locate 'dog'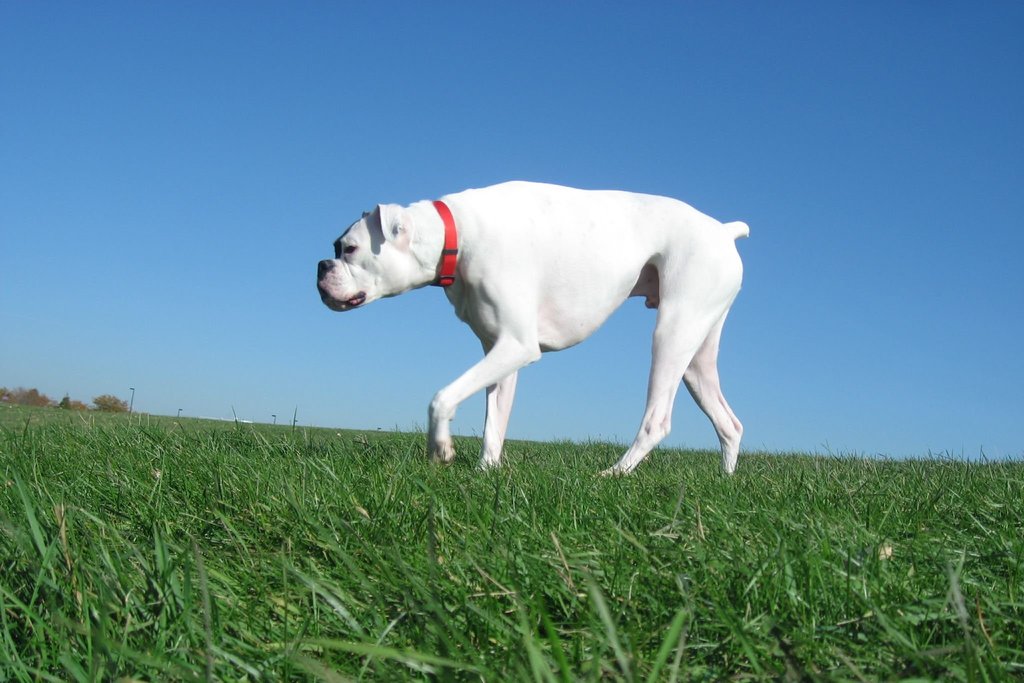
319/175/749/478
